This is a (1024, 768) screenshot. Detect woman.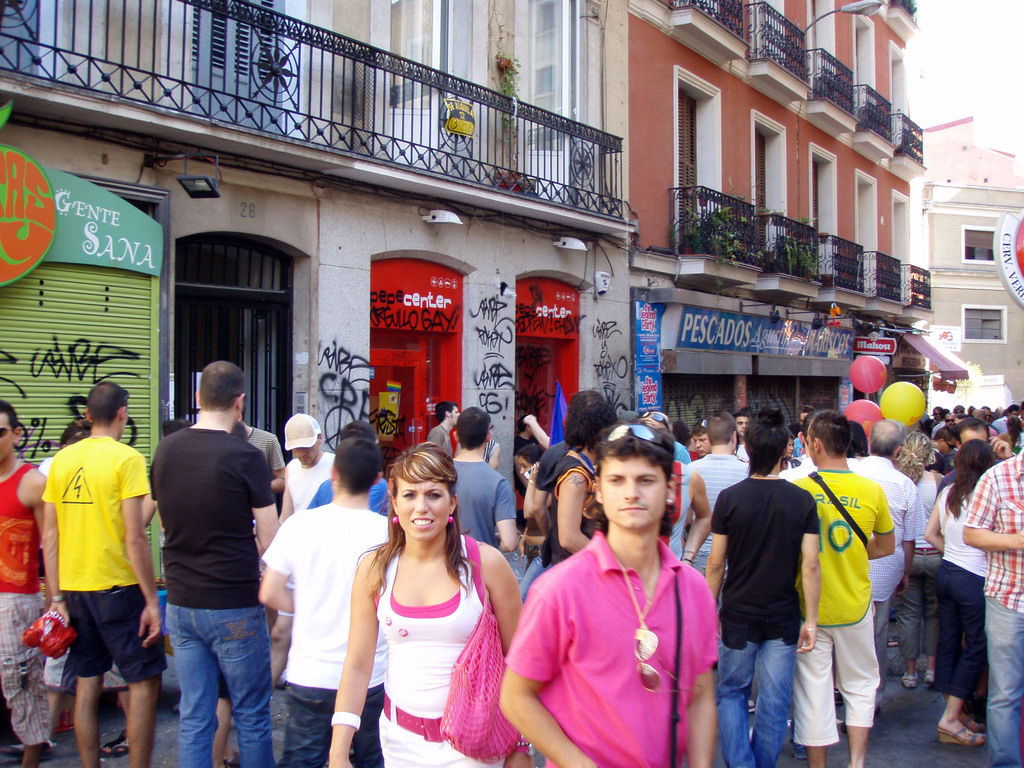
{"left": 925, "top": 439, "right": 995, "bottom": 744}.
